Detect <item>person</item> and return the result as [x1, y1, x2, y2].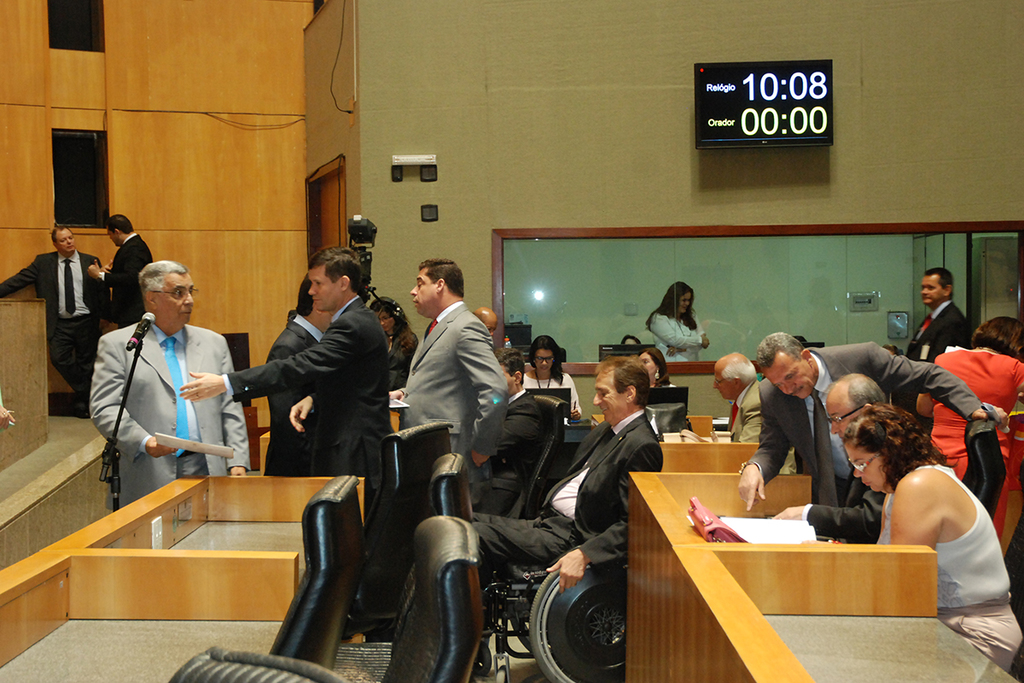
[367, 297, 419, 393].
